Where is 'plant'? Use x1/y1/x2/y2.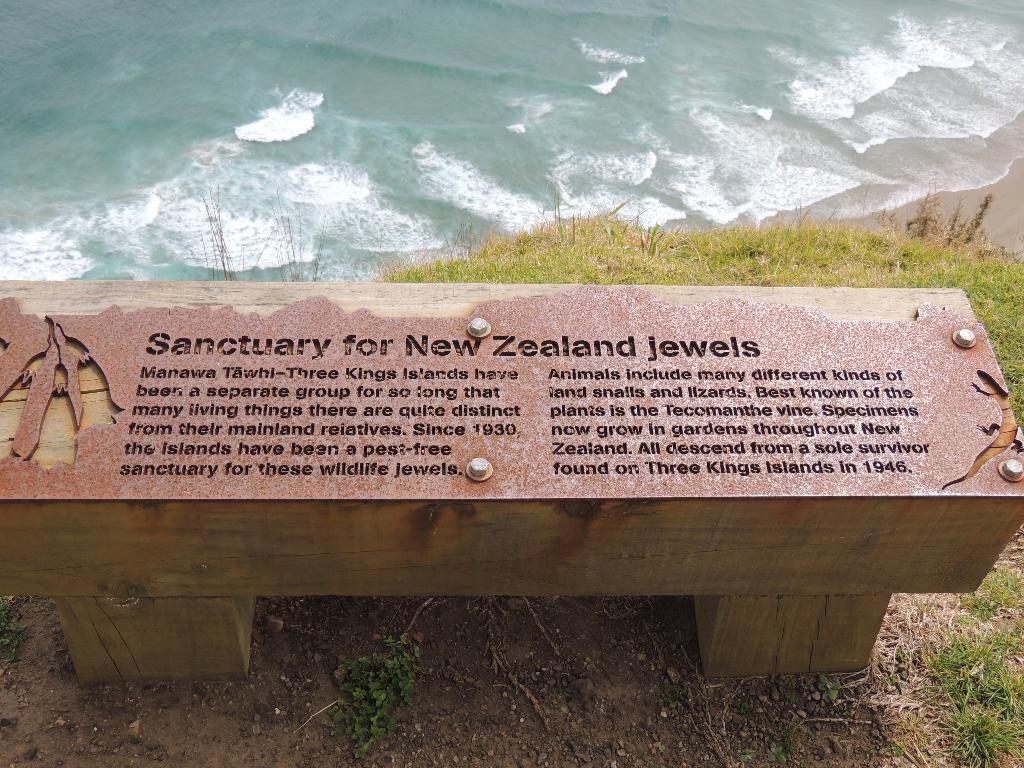
0/596/28/662.
